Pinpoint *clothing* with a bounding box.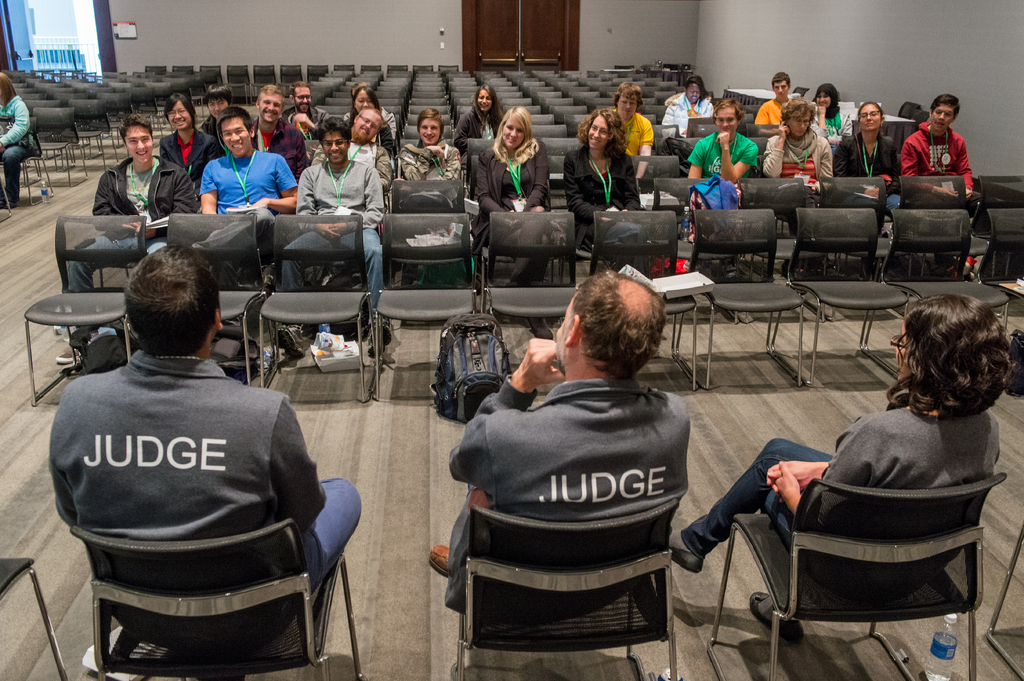
{"x1": 0, "y1": 93, "x2": 38, "y2": 202}.
